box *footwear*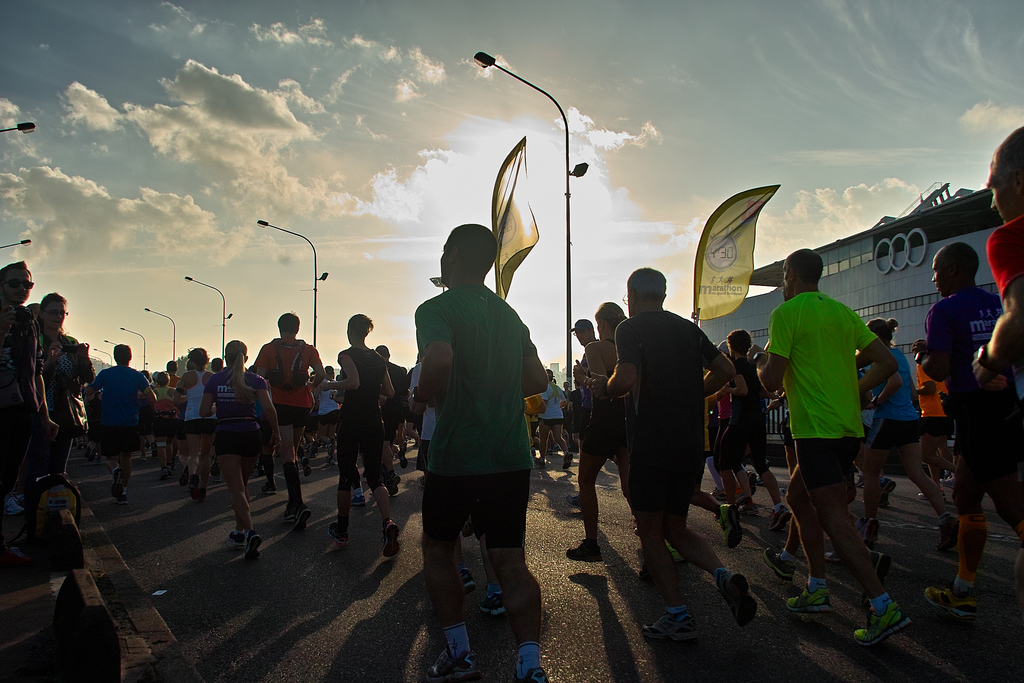
[x1=881, y1=481, x2=897, y2=514]
